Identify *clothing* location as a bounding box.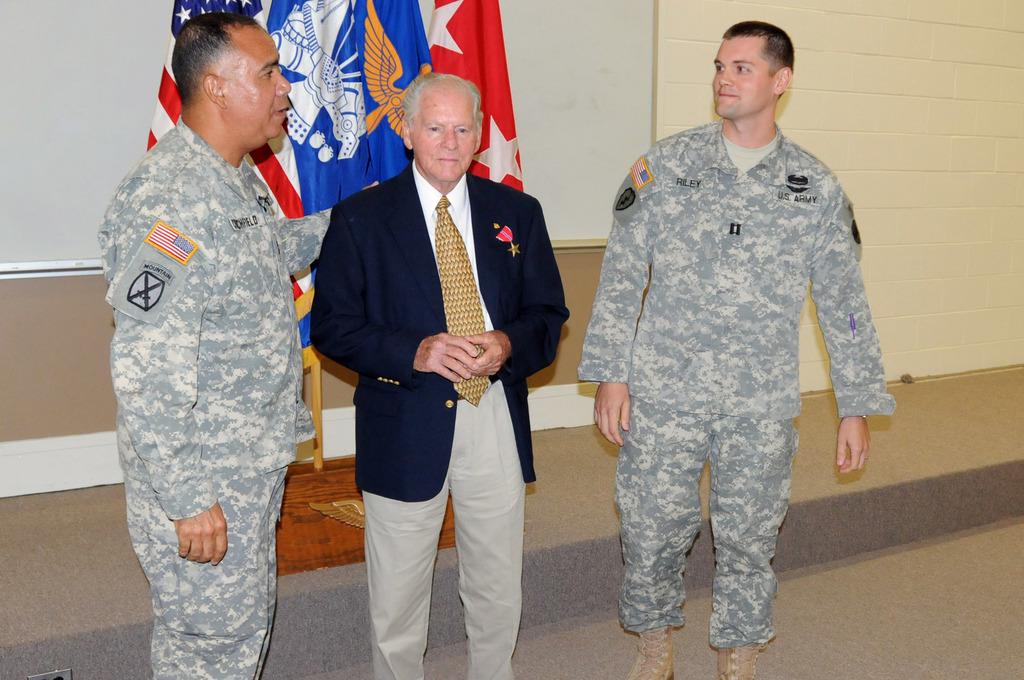
l=310, t=165, r=575, b=679.
